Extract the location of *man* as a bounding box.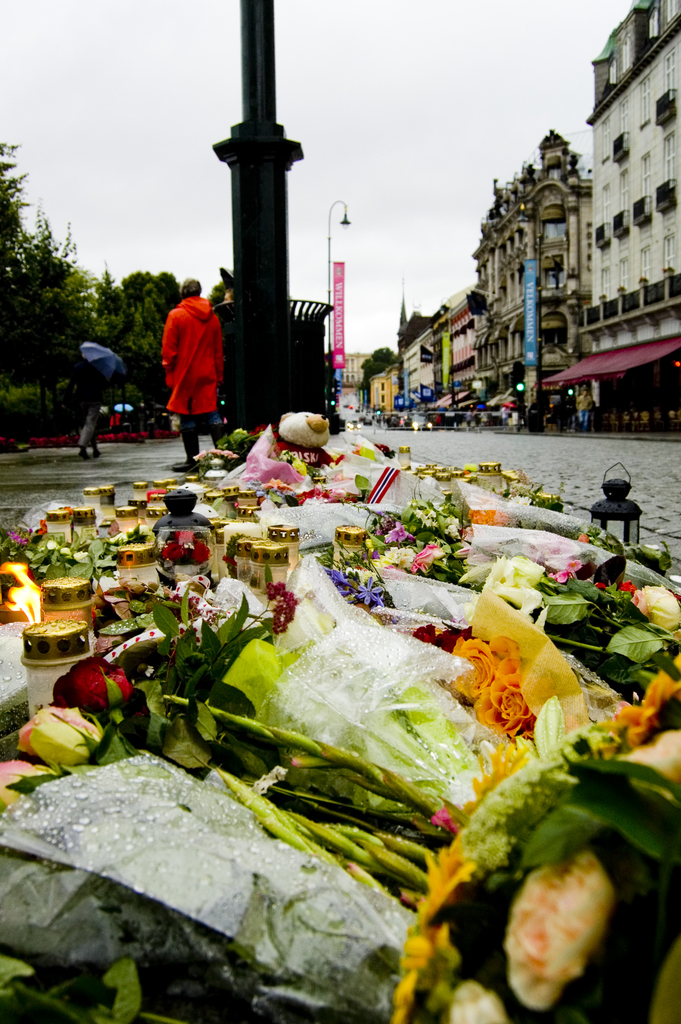
<bbox>78, 356, 108, 463</bbox>.
